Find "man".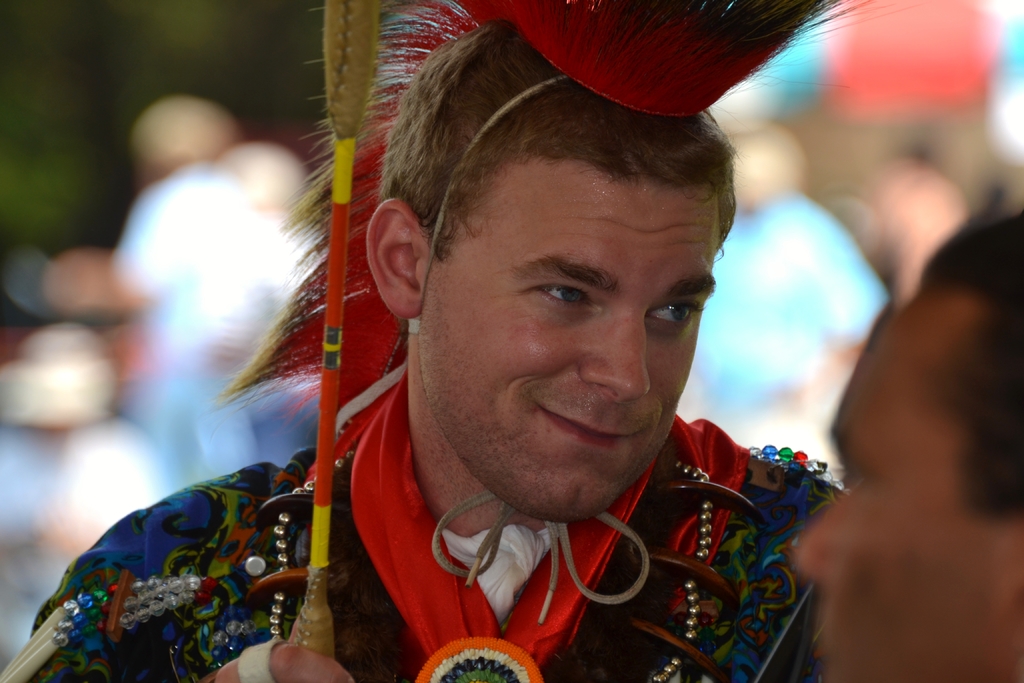
pyautogui.locateOnScreen(789, 209, 1023, 682).
